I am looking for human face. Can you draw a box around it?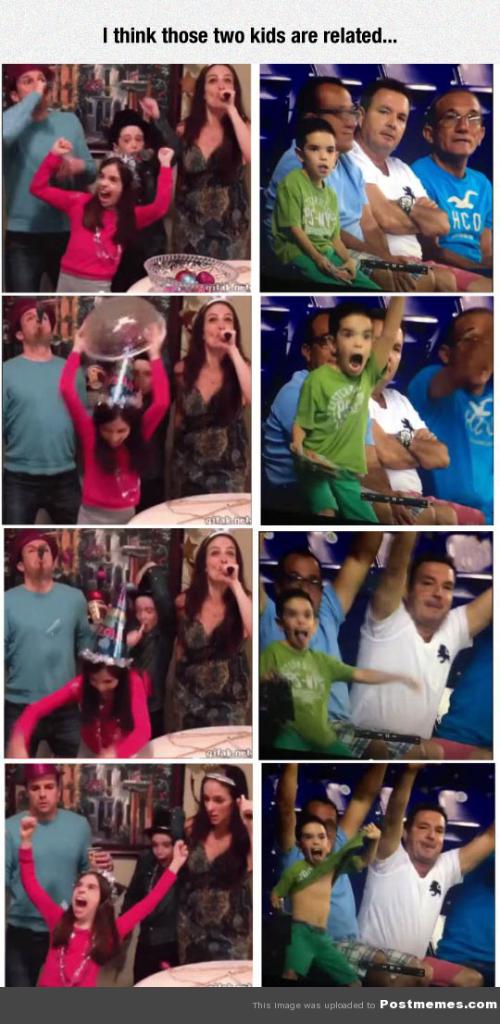
Sure, the bounding box is select_region(30, 538, 59, 577).
